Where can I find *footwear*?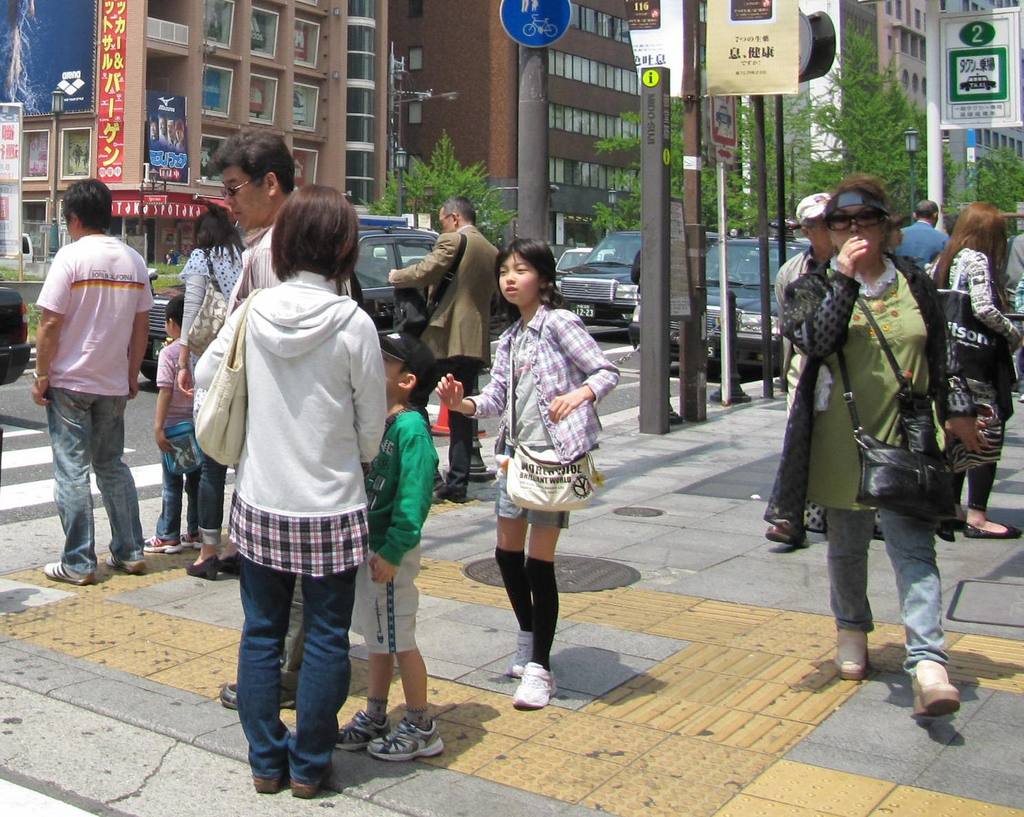
You can find it at bbox=[507, 631, 540, 676].
